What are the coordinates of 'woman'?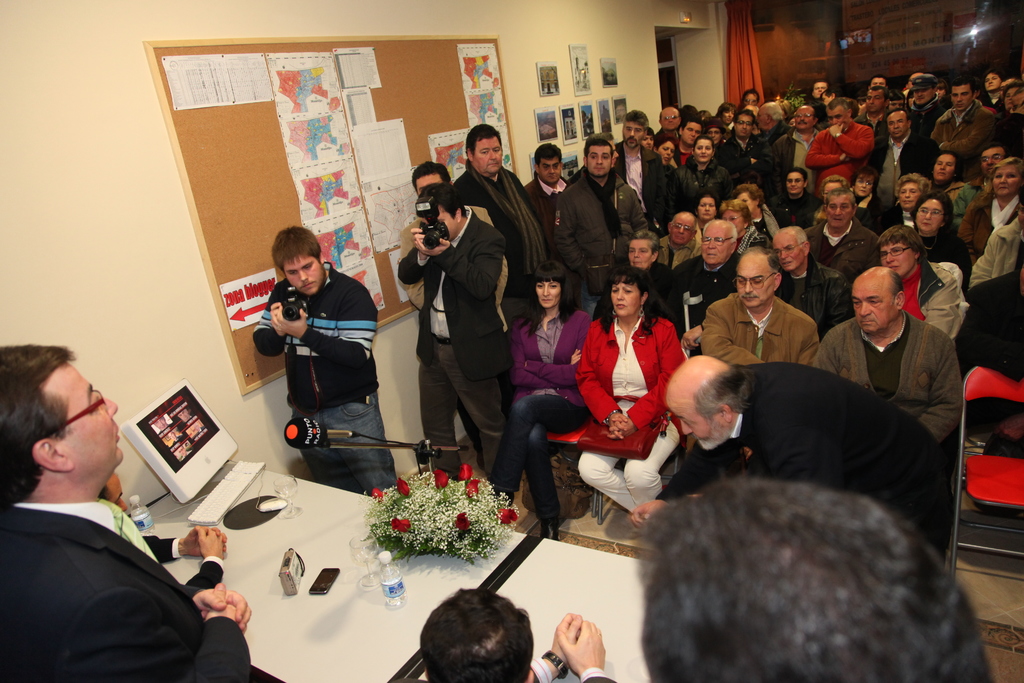
crop(957, 157, 1023, 252).
